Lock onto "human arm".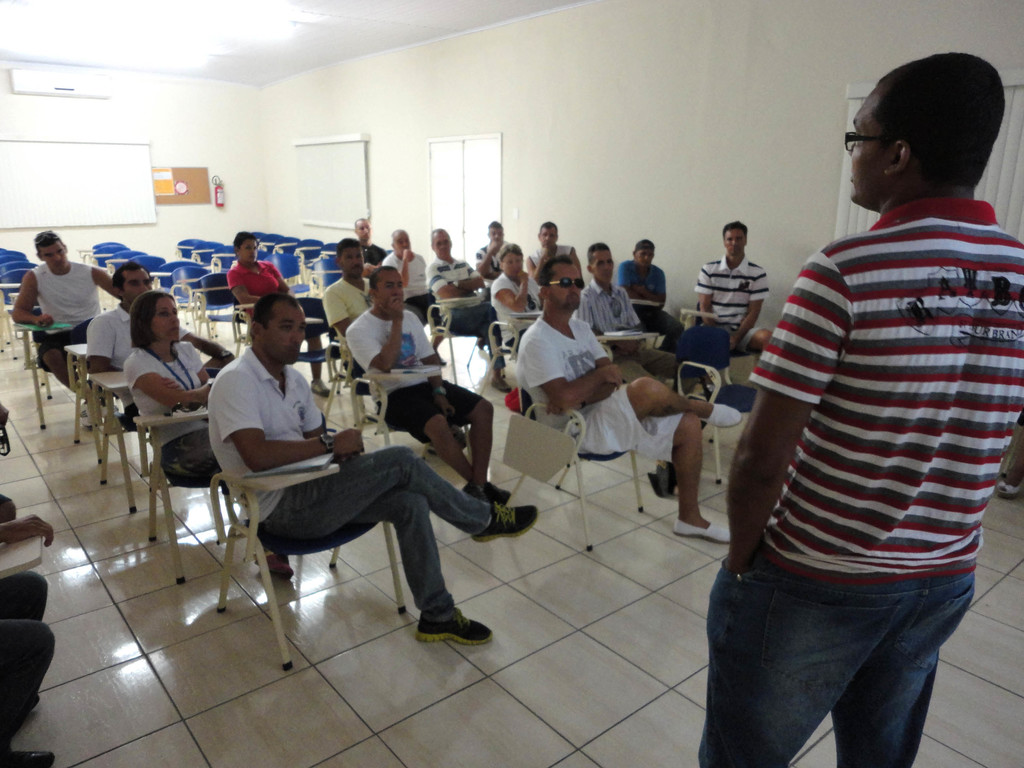
Locked: 321/279/355/336.
